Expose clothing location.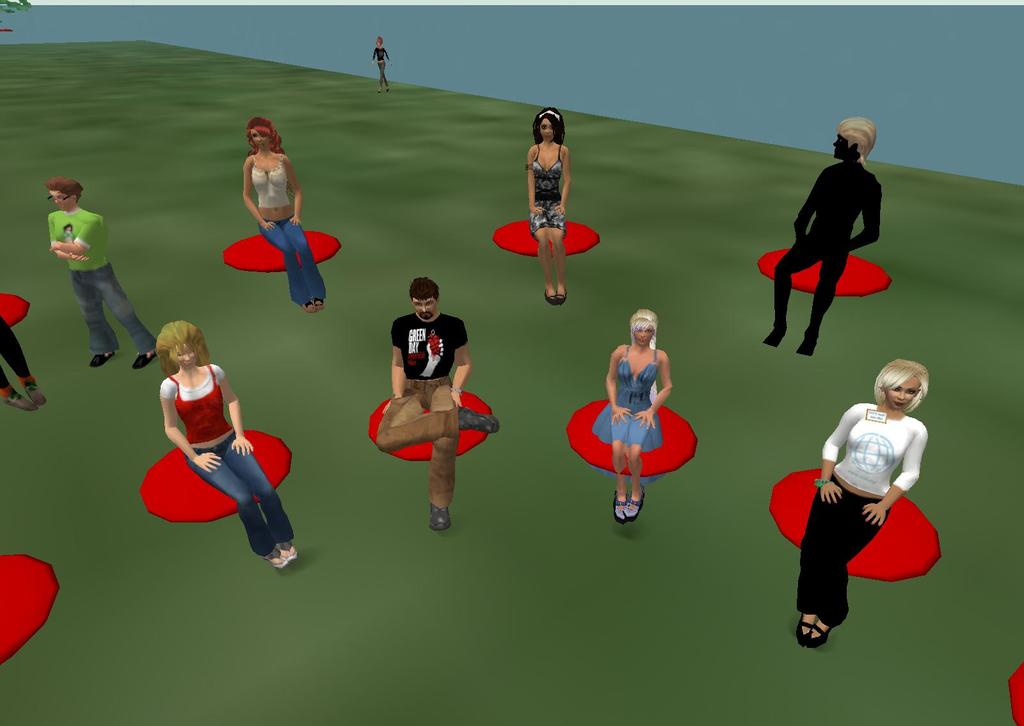
Exposed at Rect(593, 347, 661, 452).
